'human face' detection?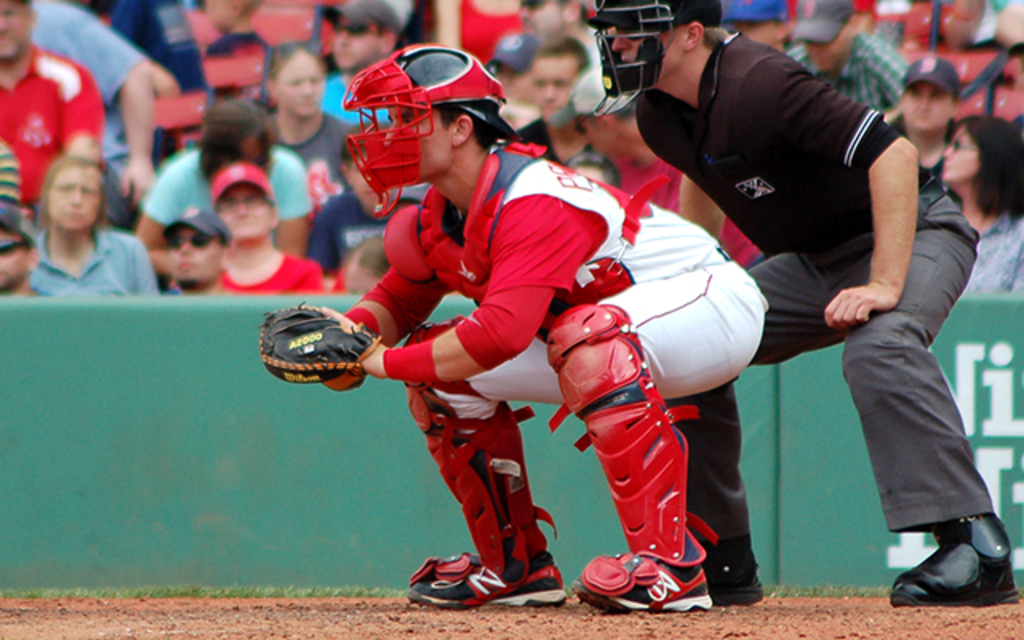
(226,139,259,163)
